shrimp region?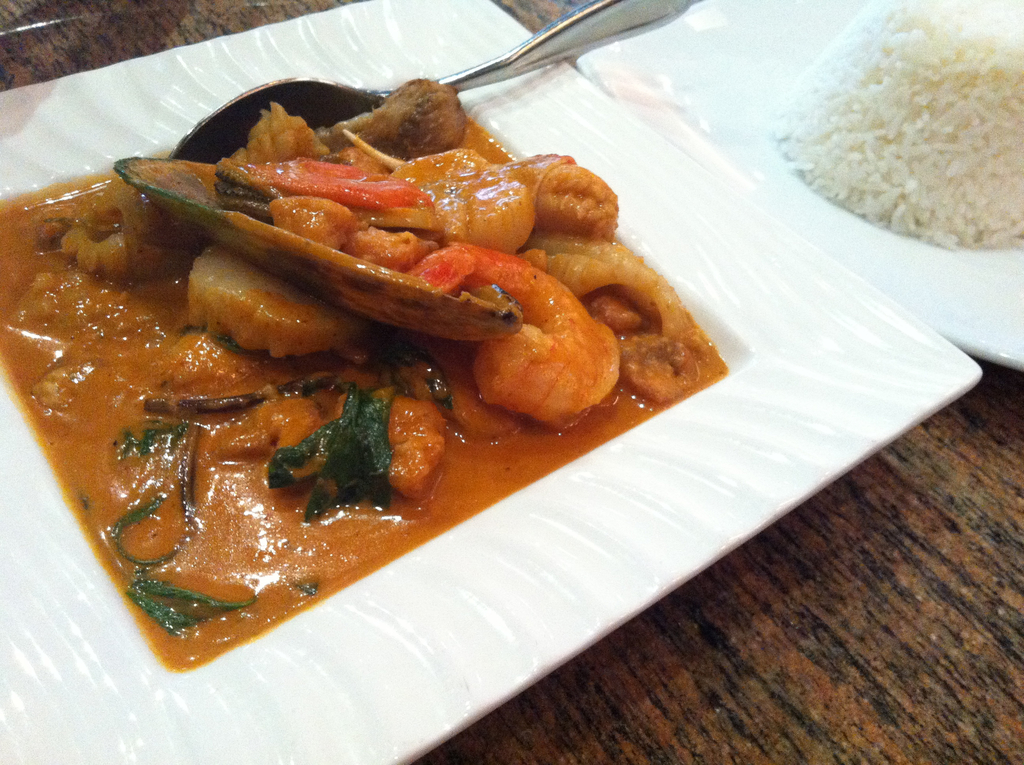
406, 239, 620, 431
